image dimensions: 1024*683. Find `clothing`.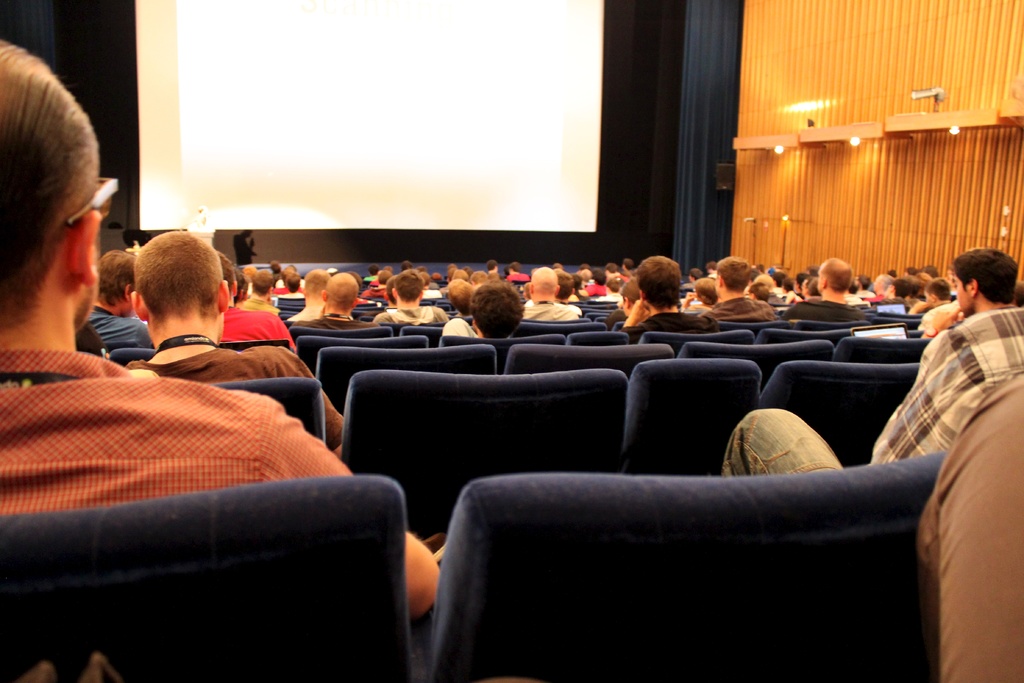
<box>721,306,1023,477</box>.
